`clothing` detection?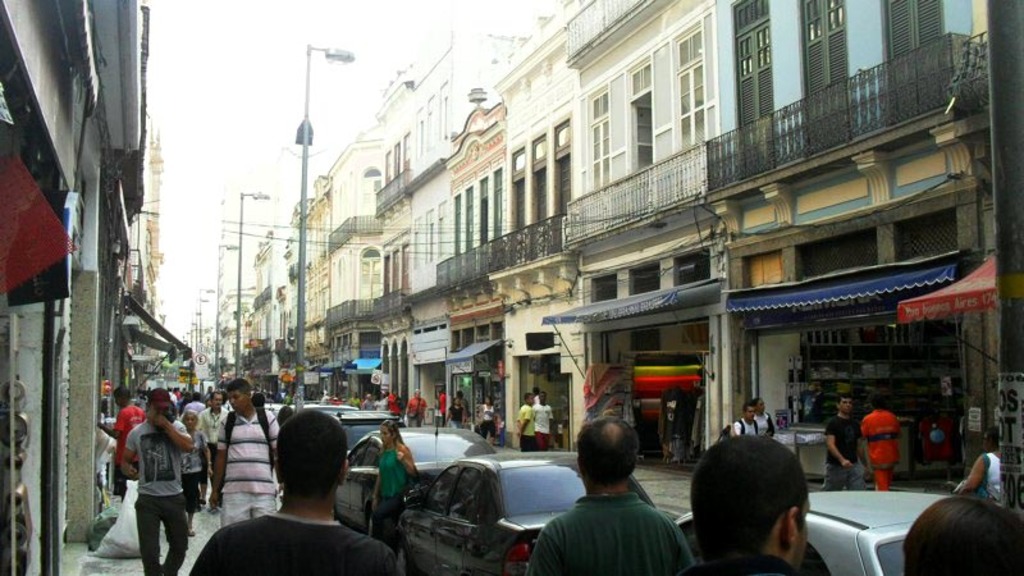
select_region(122, 416, 195, 575)
